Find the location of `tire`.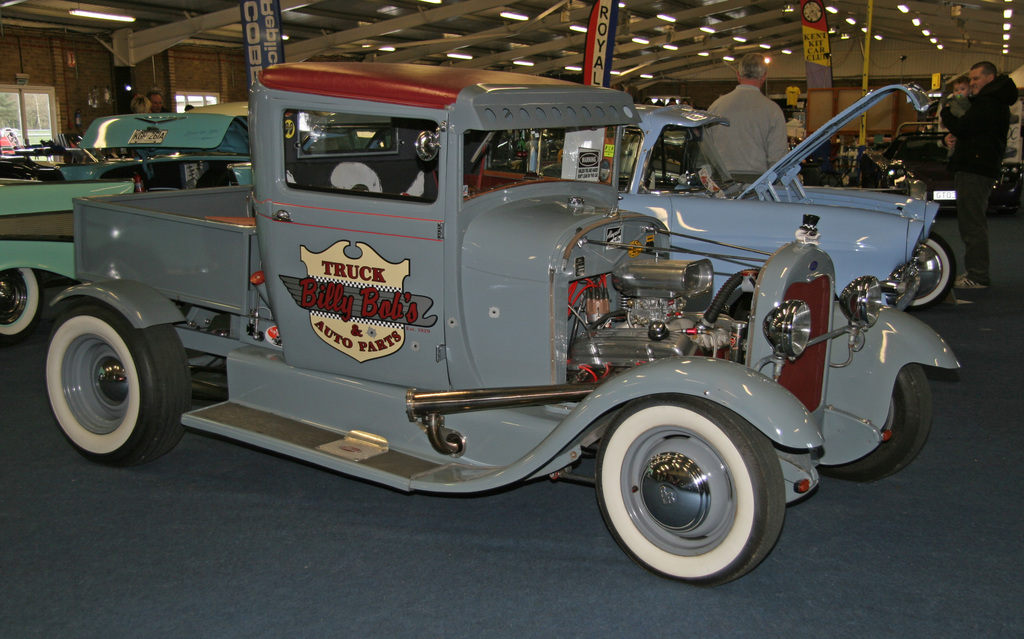
Location: (596,397,783,582).
